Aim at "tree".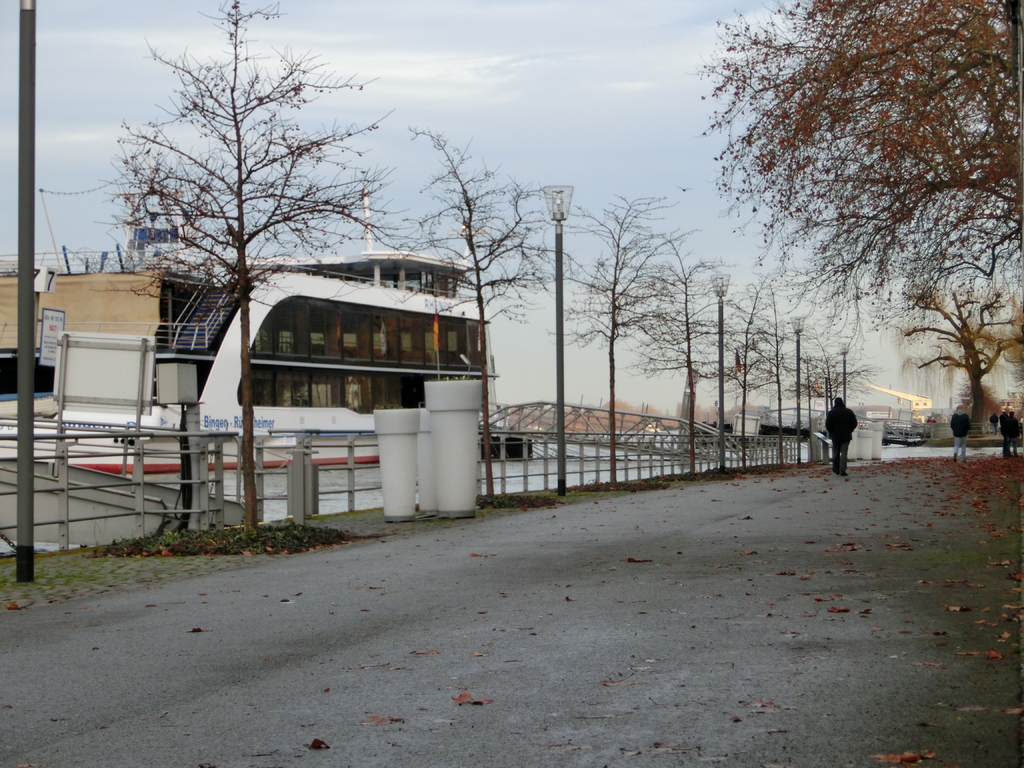
Aimed at rect(386, 120, 542, 533).
